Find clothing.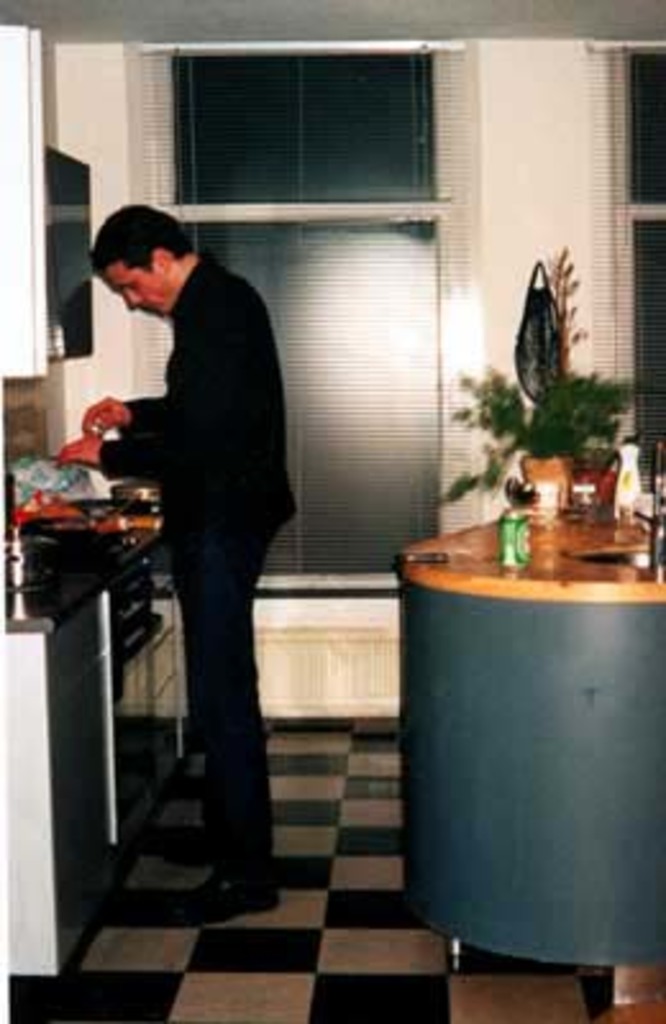
[92, 246, 297, 901].
